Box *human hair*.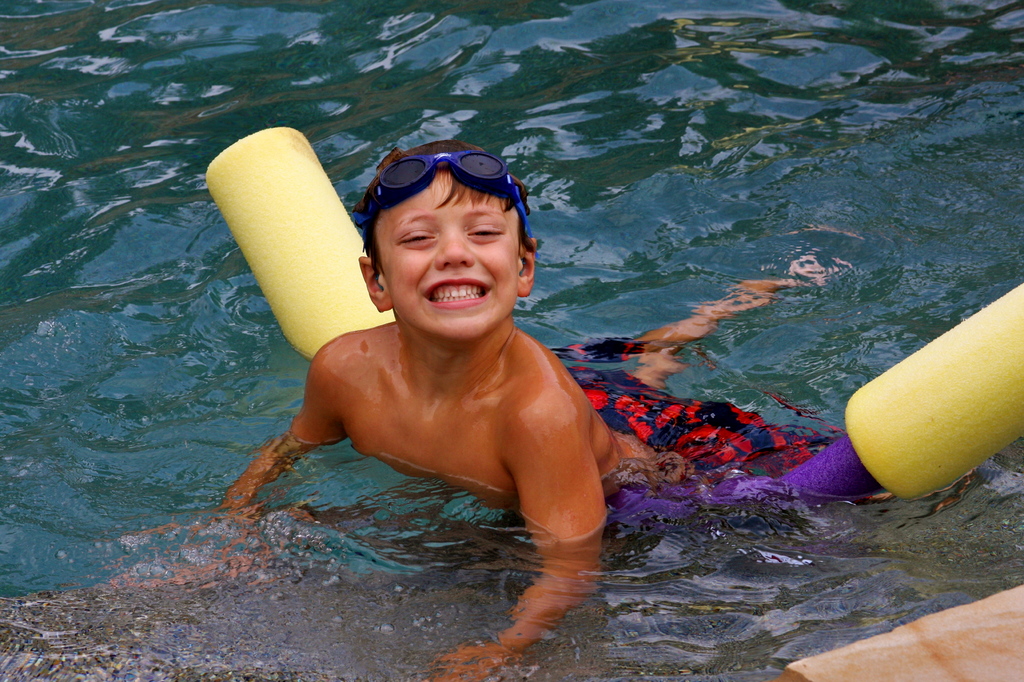
[x1=344, y1=137, x2=551, y2=334].
